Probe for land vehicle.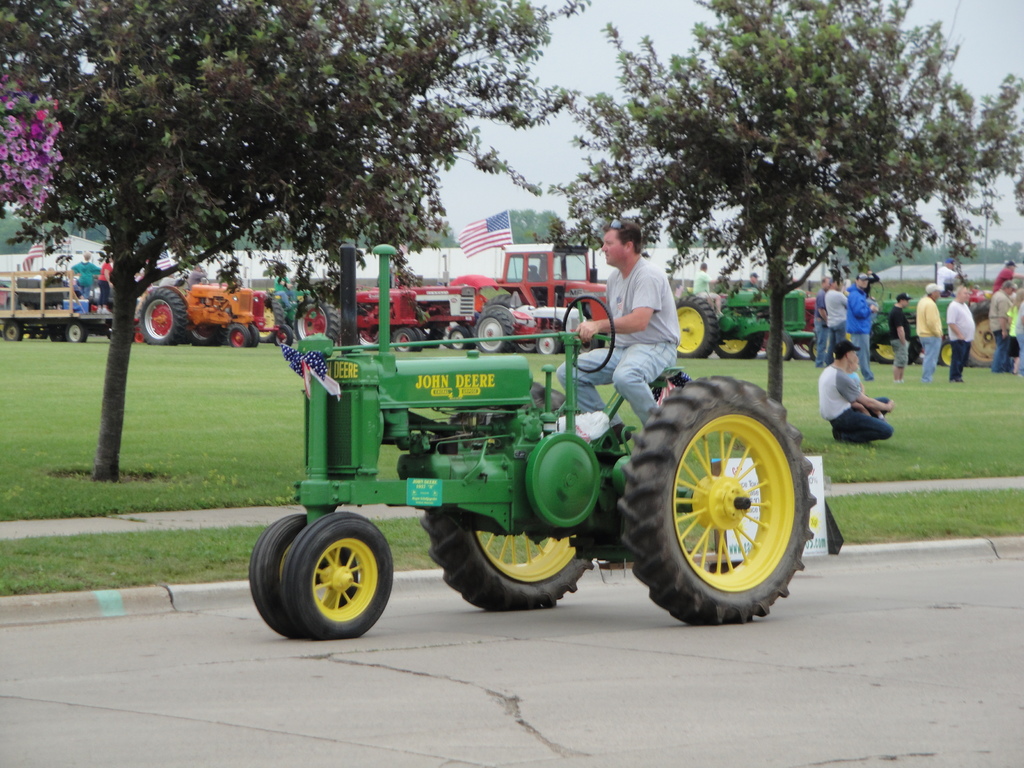
Probe result: (258,271,311,341).
